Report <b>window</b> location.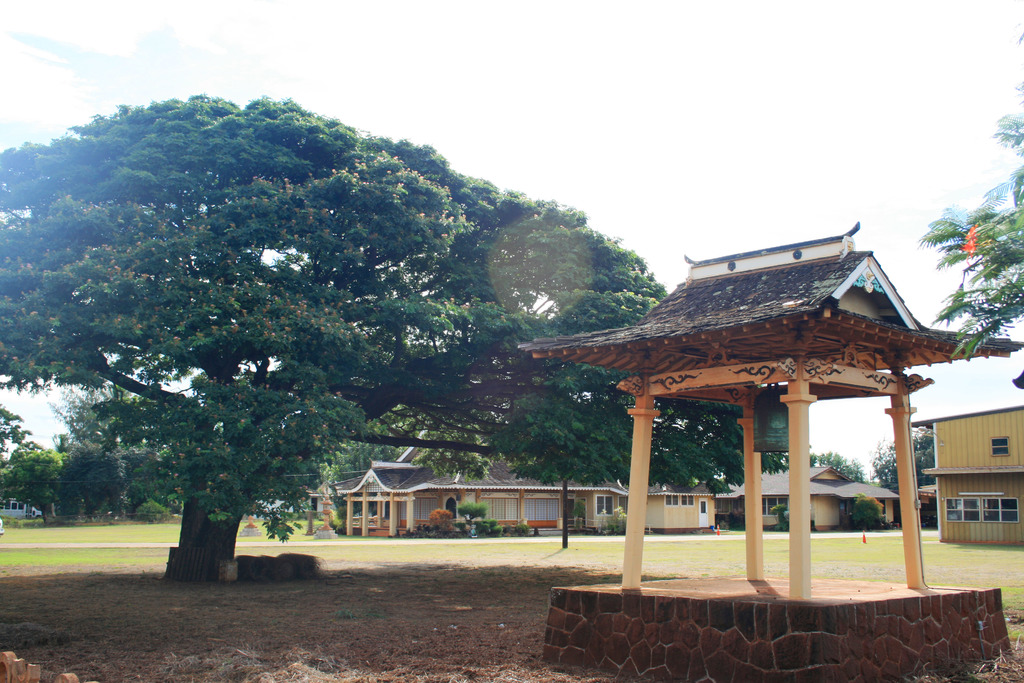
Report: Rect(595, 491, 615, 517).
